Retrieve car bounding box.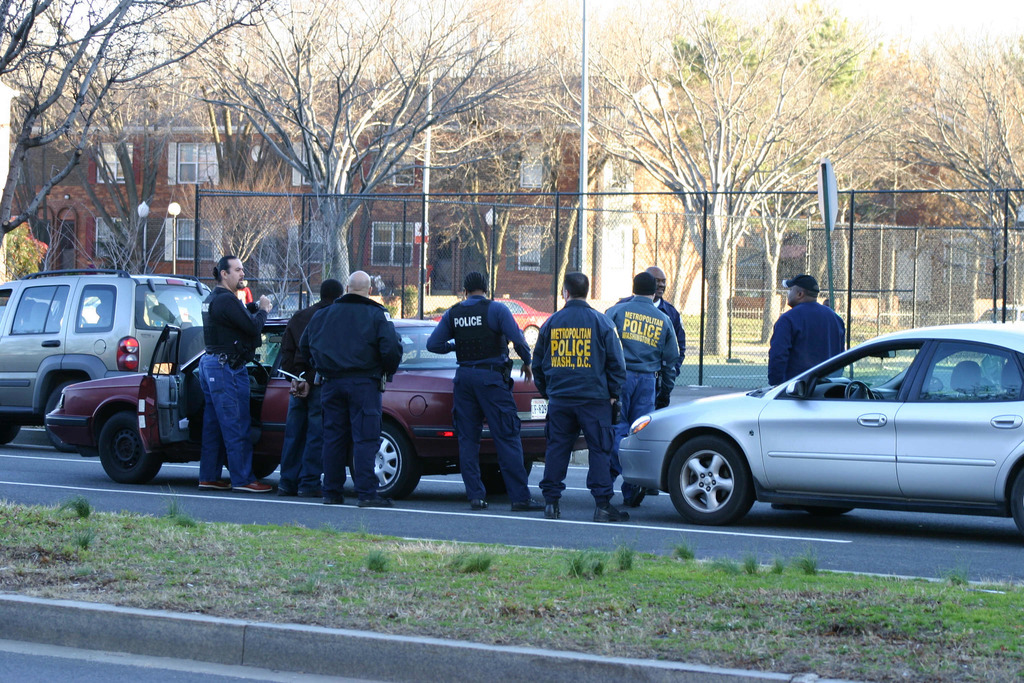
Bounding box: <region>0, 263, 216, 454</region>.
